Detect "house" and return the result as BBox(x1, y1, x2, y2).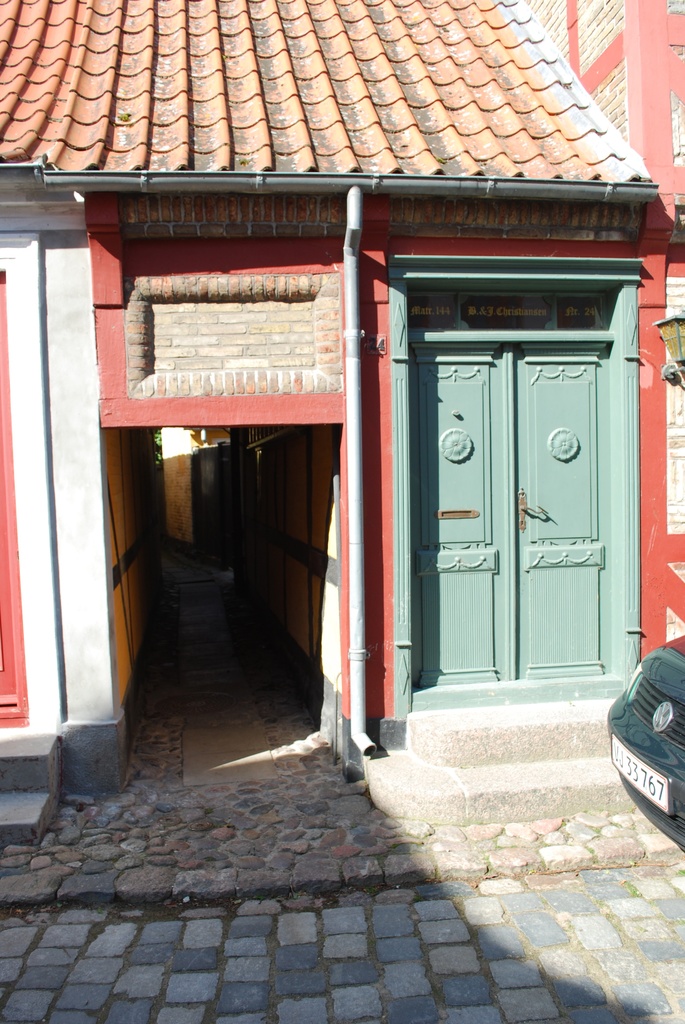
BBox(521, 0, 684, 667).
